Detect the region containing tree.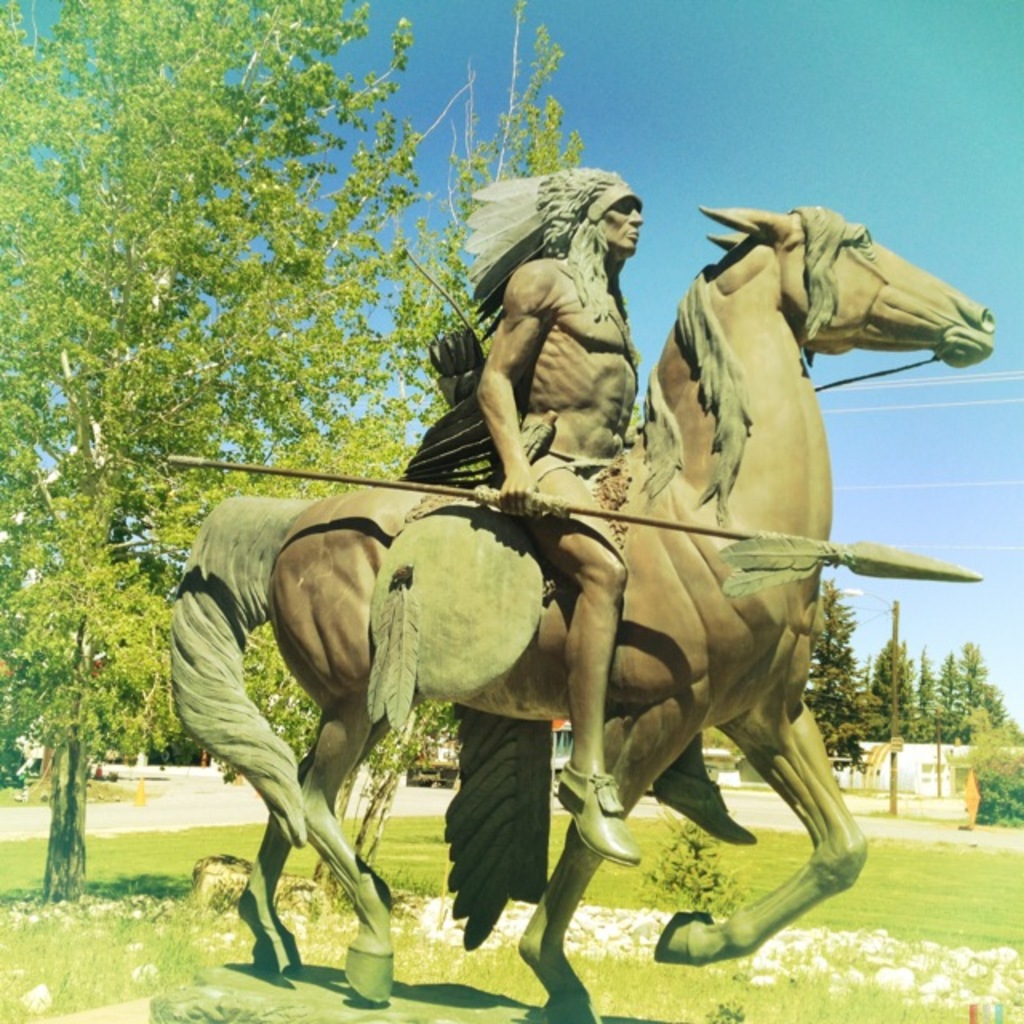
Rect(0, 0, 464, 906).
